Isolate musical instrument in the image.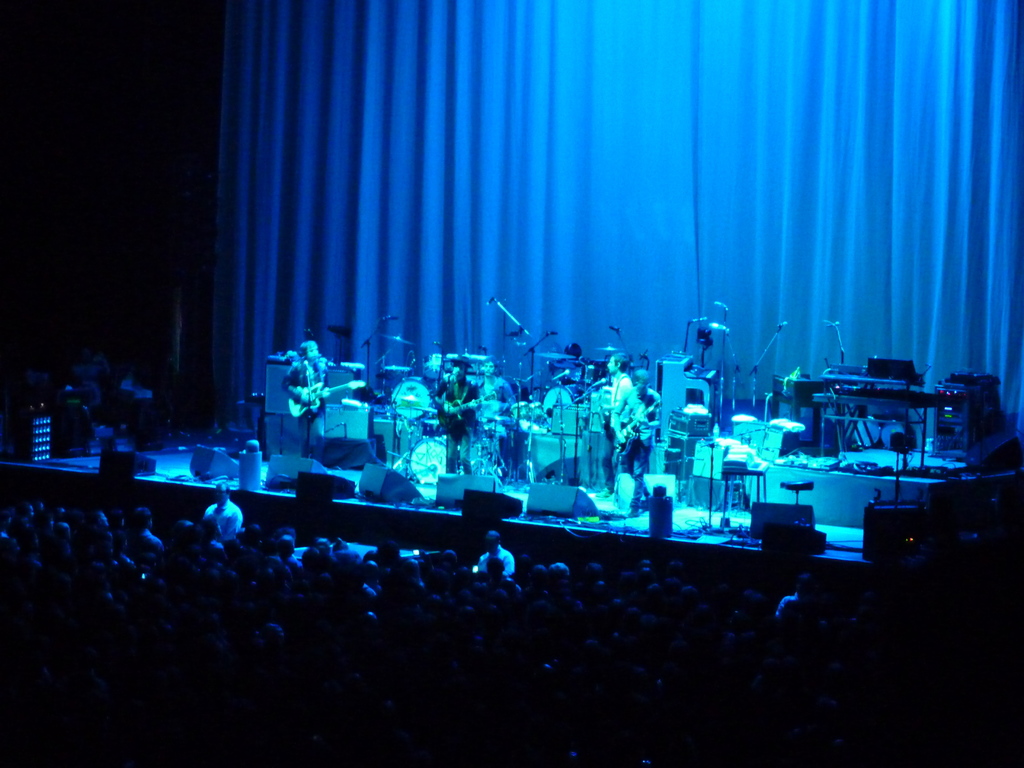
Isolated region: region(288, 373, 369, 421).
